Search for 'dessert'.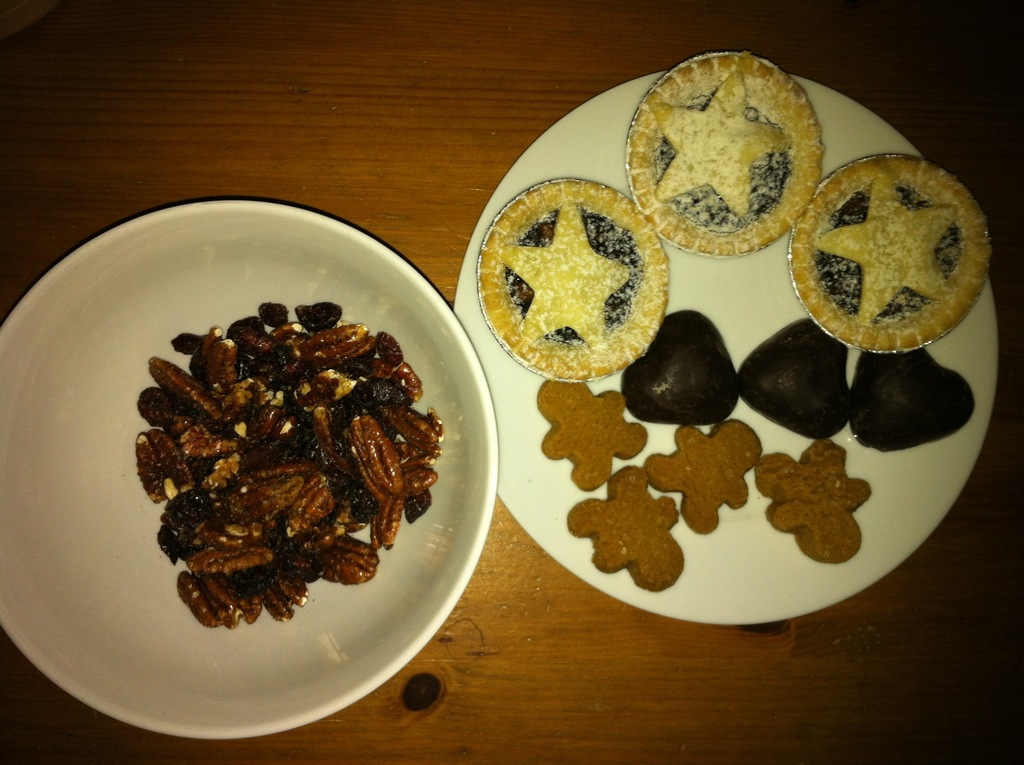
Found at [x1=475, y1=178, x2=667, y2=381].
